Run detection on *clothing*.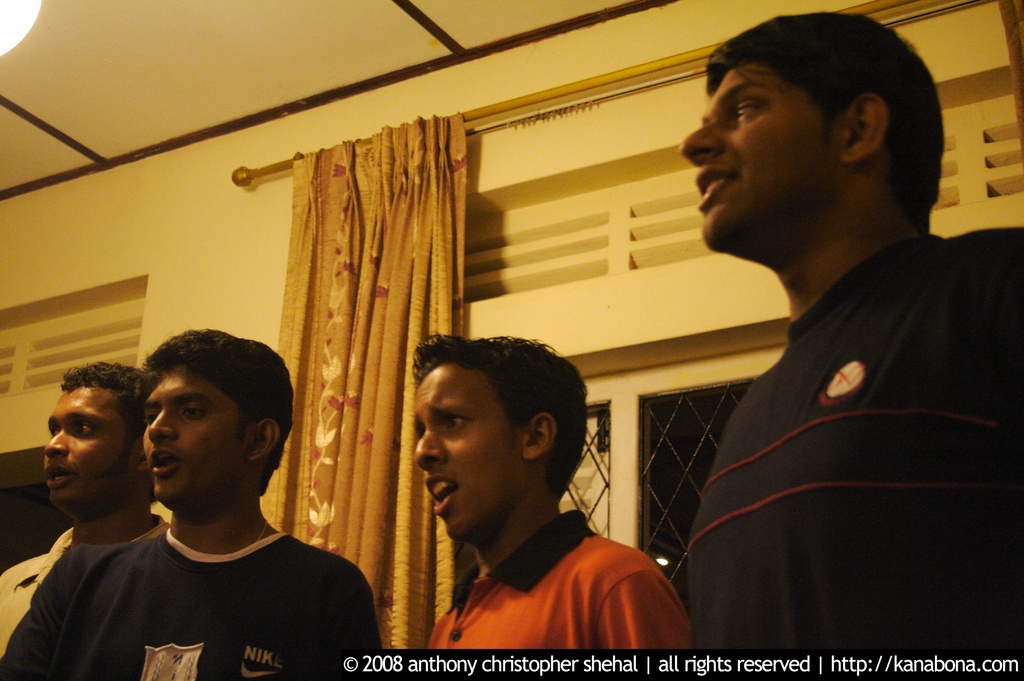
Result: <bbox>674, 149, 993, 653</bbox>.
